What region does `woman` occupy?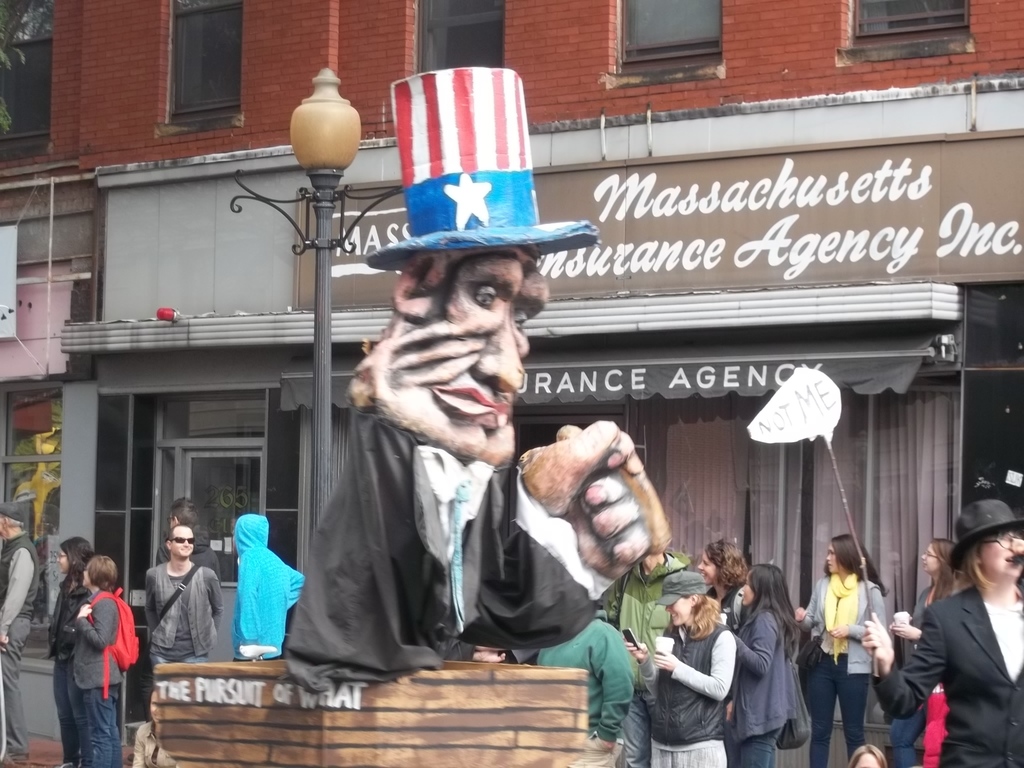
(left=47, top=535, right=98, bottom=767).
